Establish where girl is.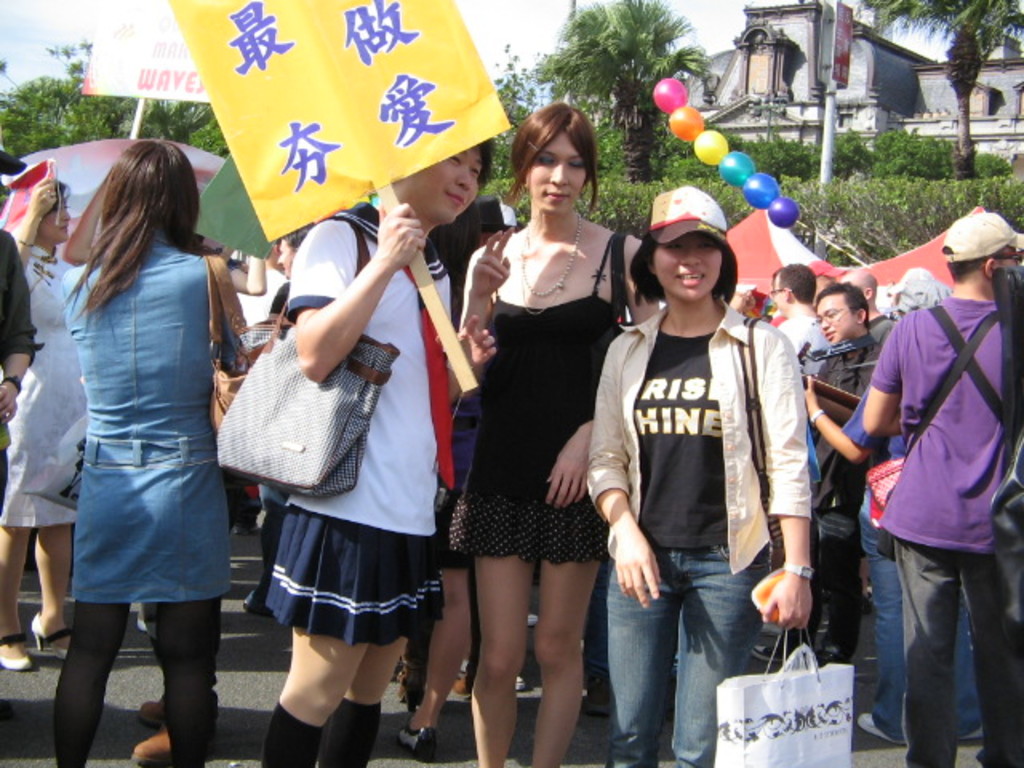
Established at [left=587, top=187, right=813, bottom=766].
